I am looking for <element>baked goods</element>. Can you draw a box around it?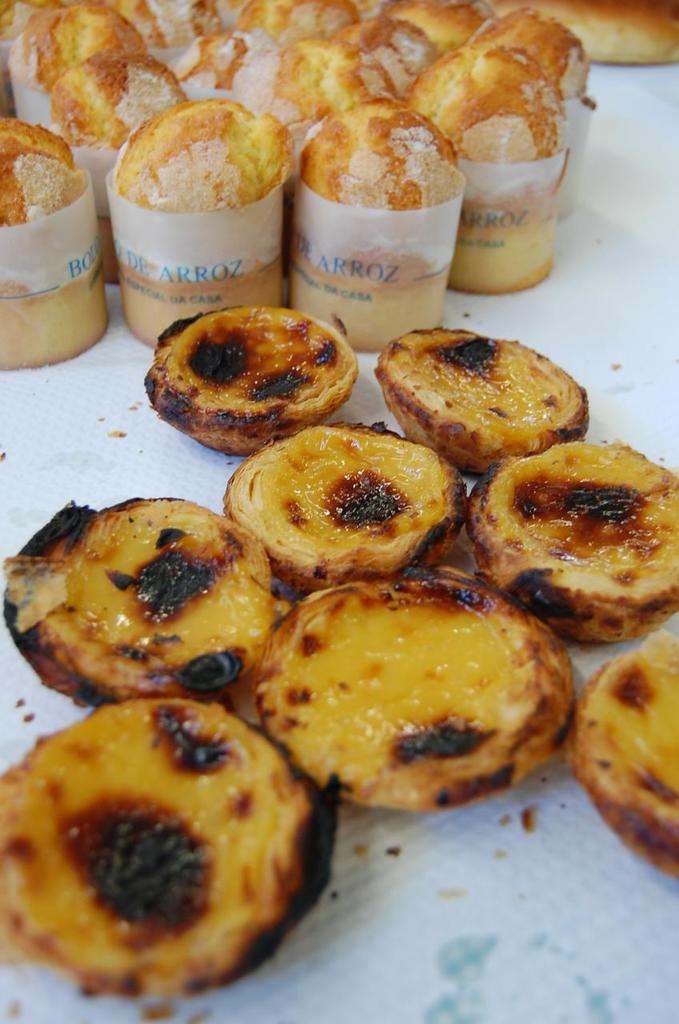
Sure, the bounding box is x1=240 y1=33 x2=398 y2=270.
